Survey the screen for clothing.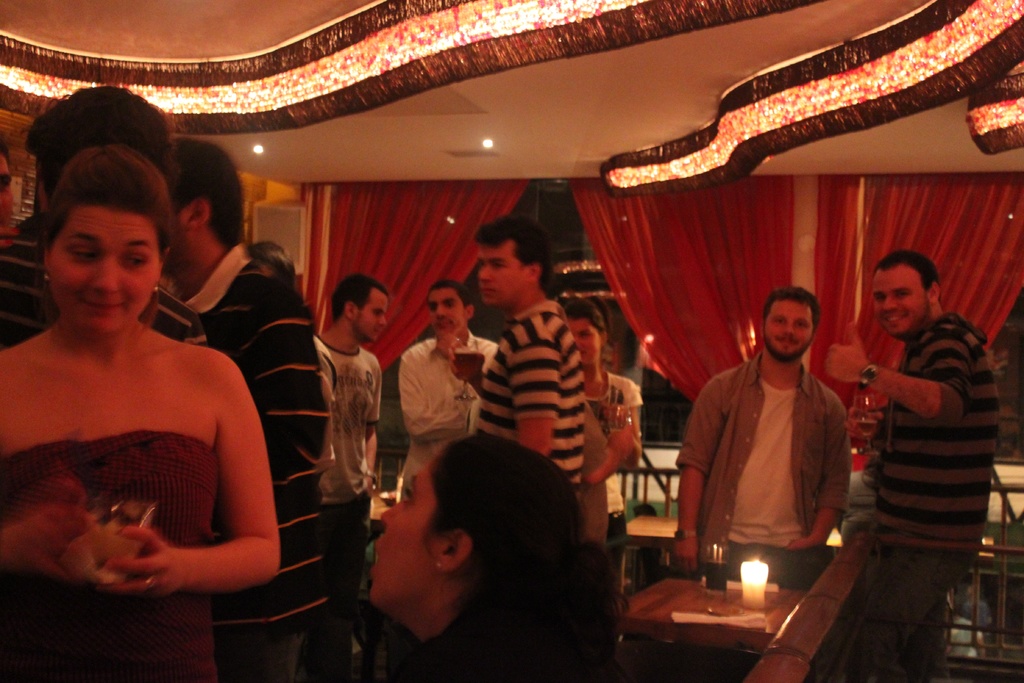
Survey found: (803,310,1005,682).
